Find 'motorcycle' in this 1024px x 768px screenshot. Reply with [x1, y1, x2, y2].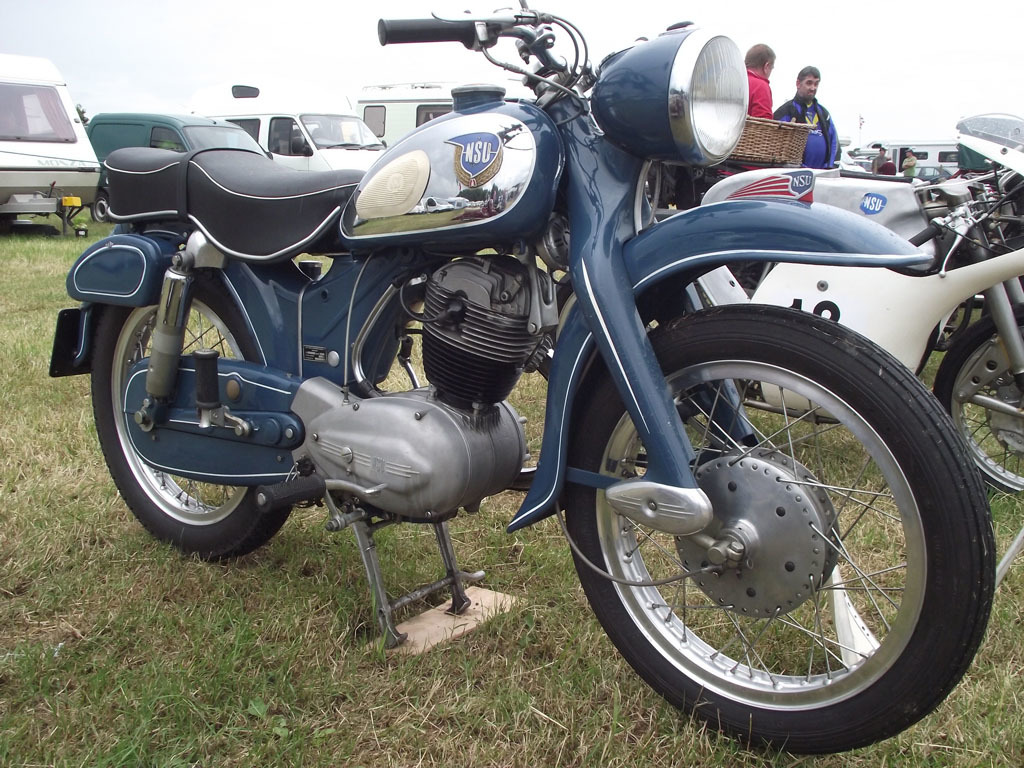
[545, 111, 1023, 505].
